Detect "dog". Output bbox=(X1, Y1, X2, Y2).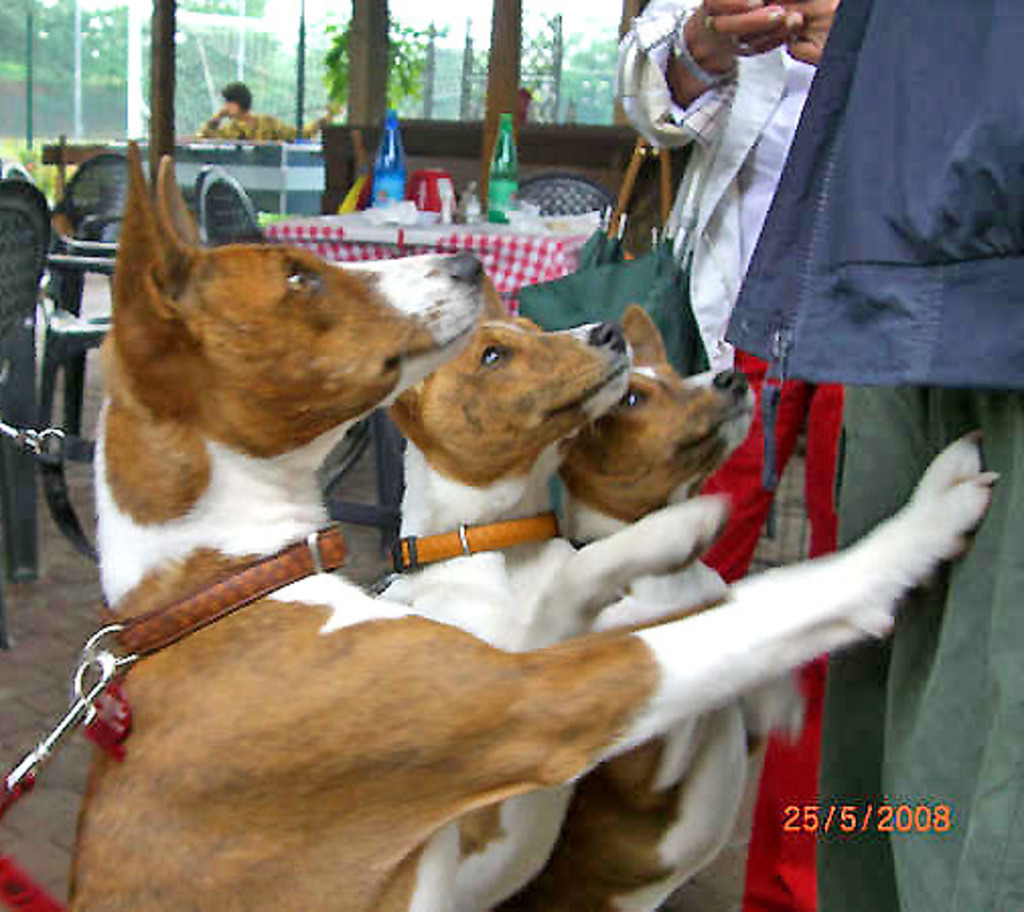
bbox=(373, 270, 742, 910).
